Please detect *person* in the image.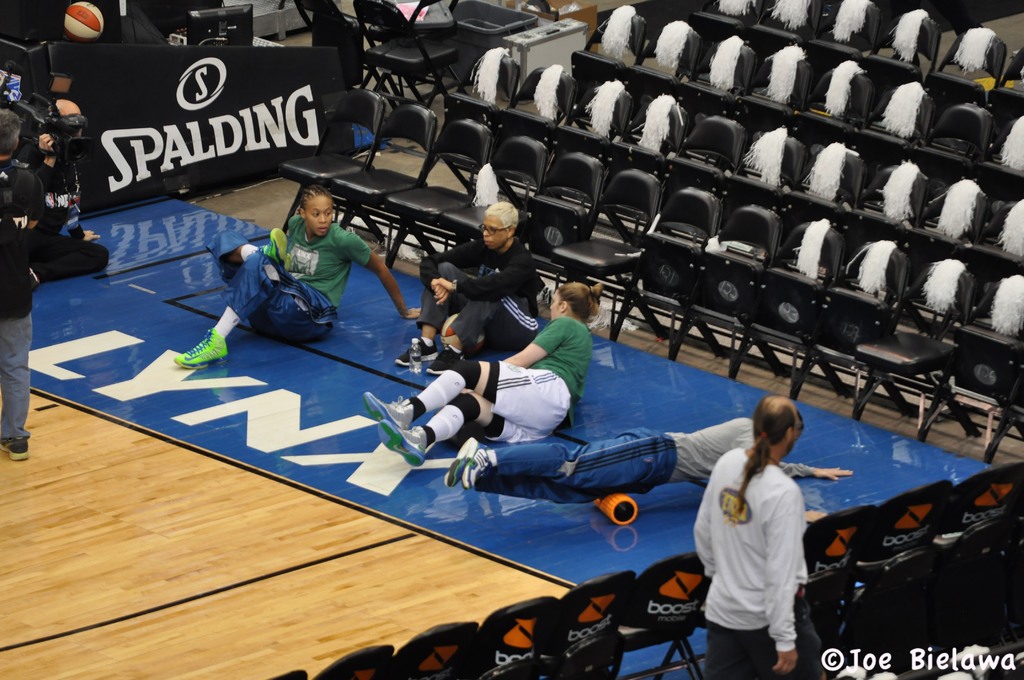
0, 109, 44, 457.
